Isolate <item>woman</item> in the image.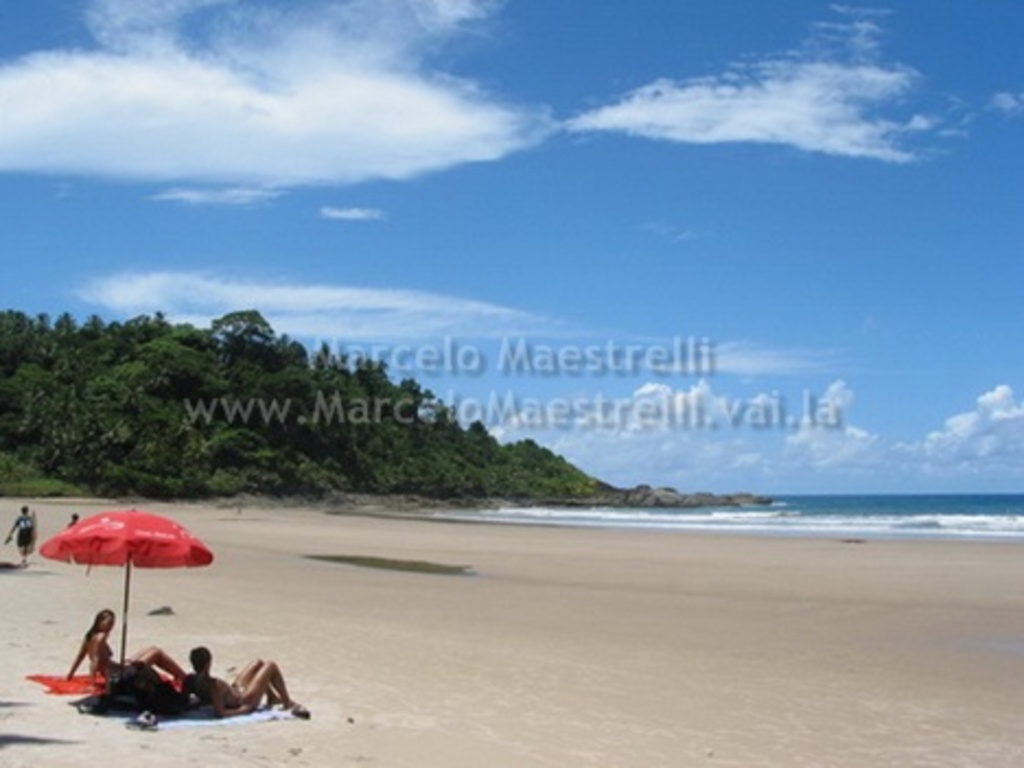
Isolated region: [66,606,182,685].
